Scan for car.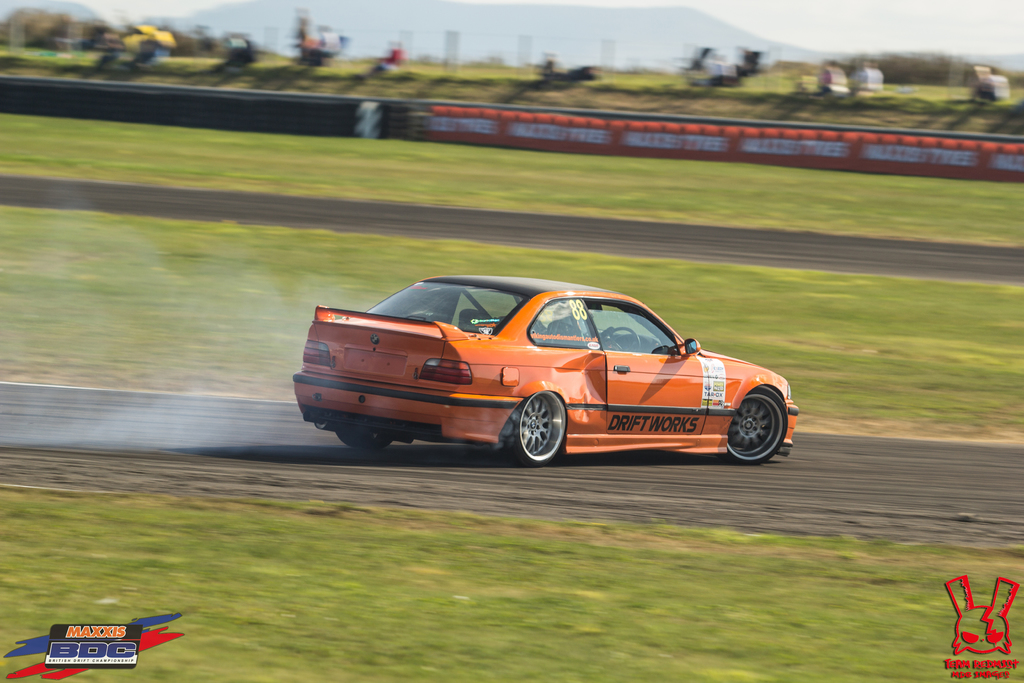
Scan result: <bbox>289, 276, 798, 473</bbox>.
